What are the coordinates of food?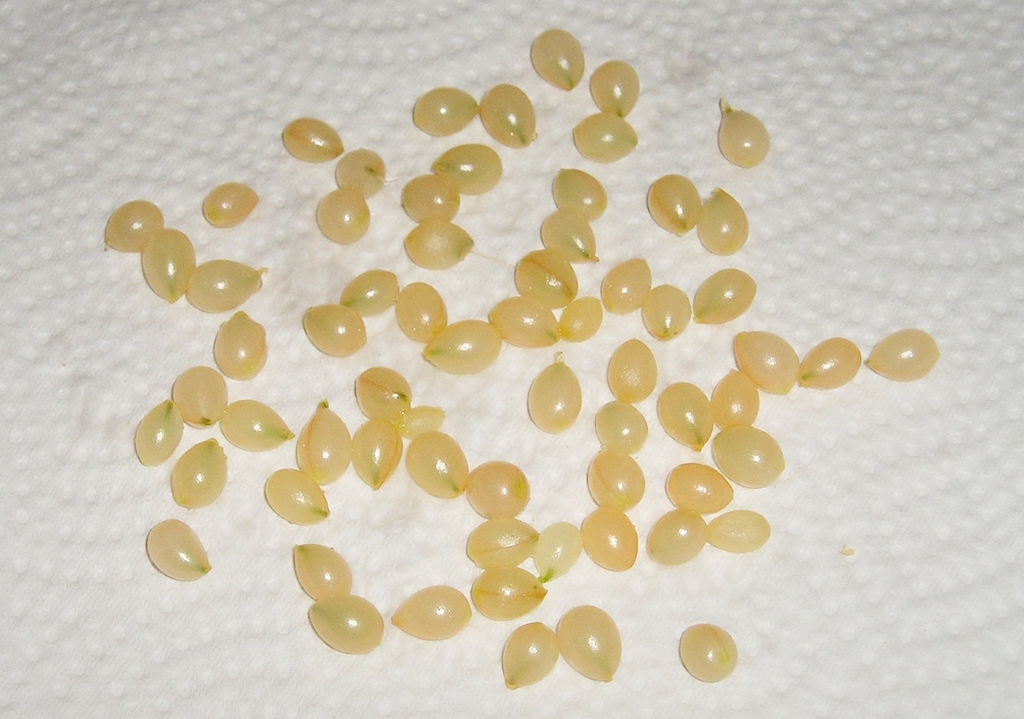
box=[529, 518, 582, 581].
